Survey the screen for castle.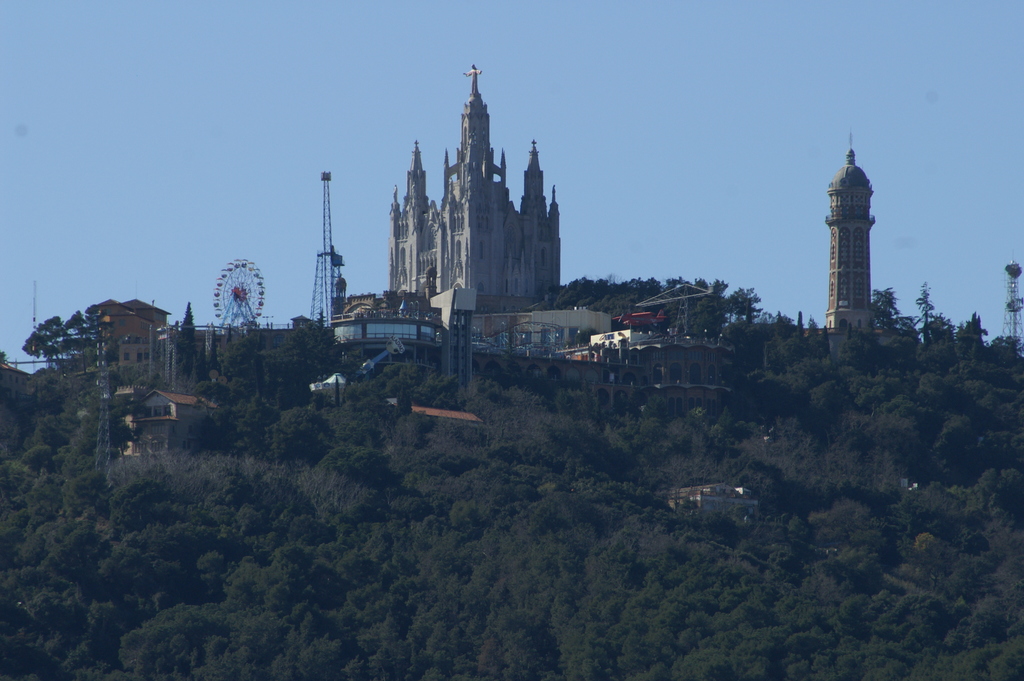
Survey found: BBox(387, 63, 558, 308).
